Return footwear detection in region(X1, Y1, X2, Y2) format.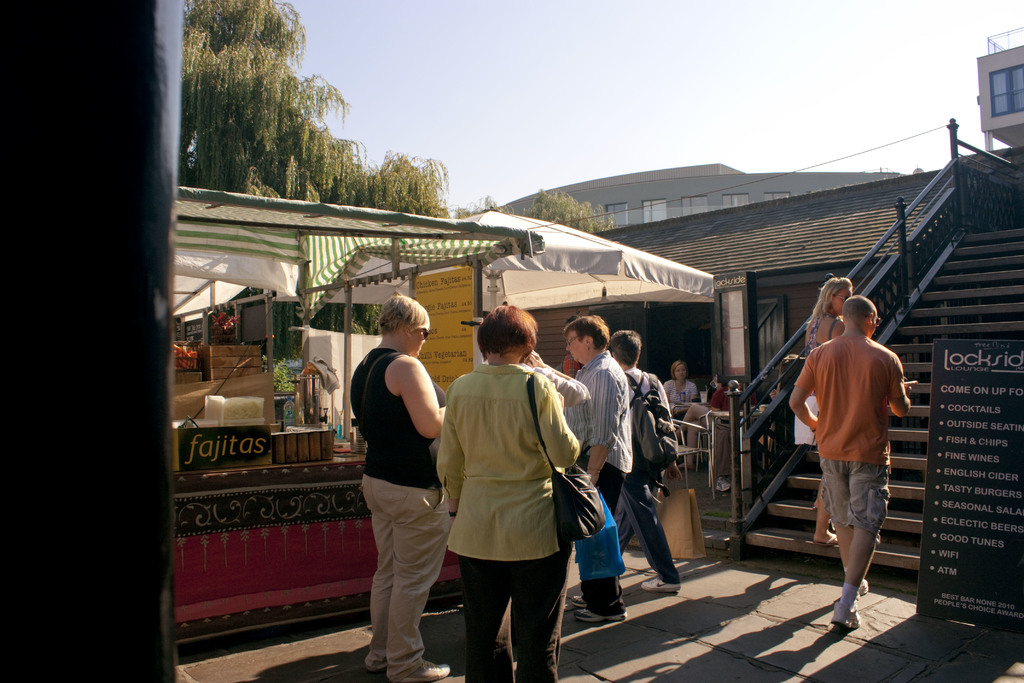
region(717, 477, 733, 493).
